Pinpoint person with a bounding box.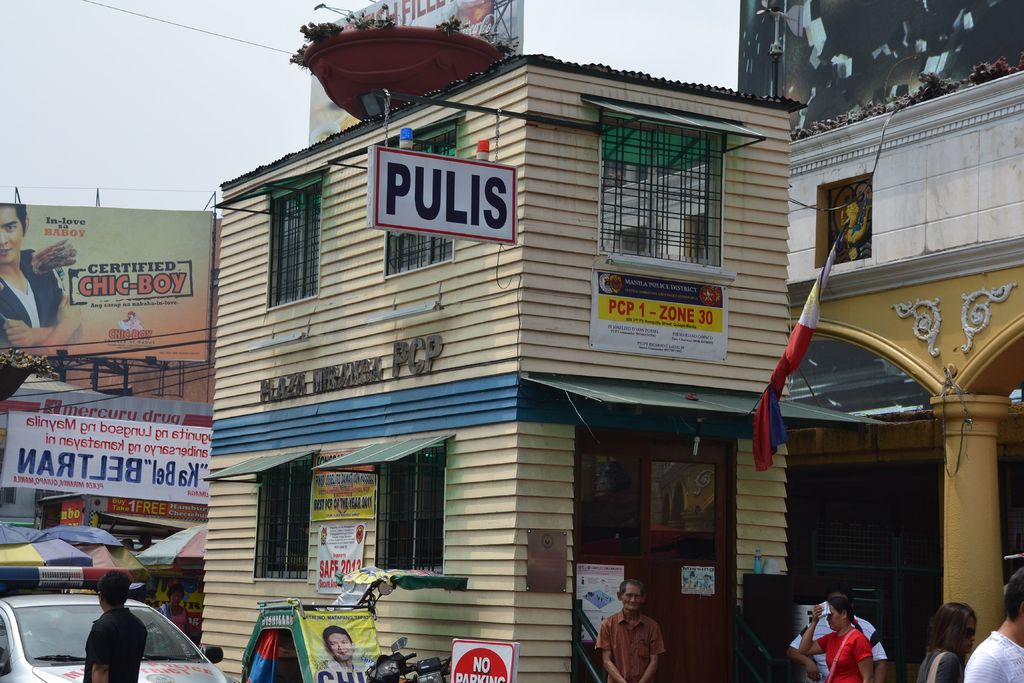
797:597:877:682.
